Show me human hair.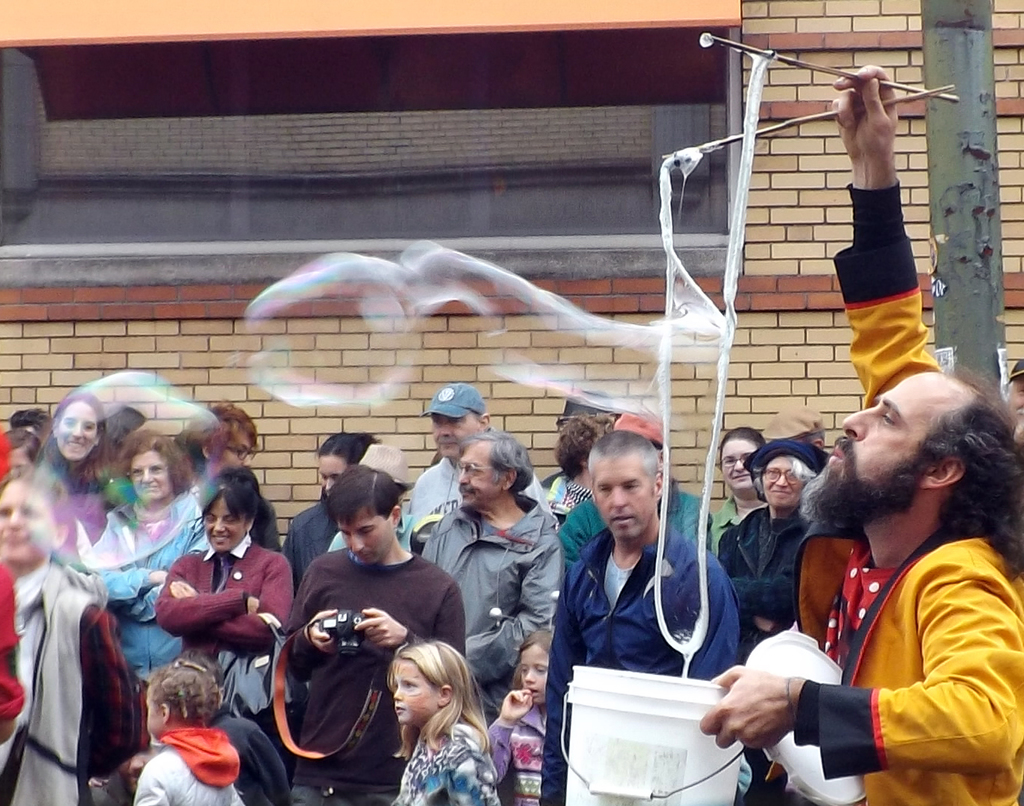
human hair is here: 720,422,761,447.
